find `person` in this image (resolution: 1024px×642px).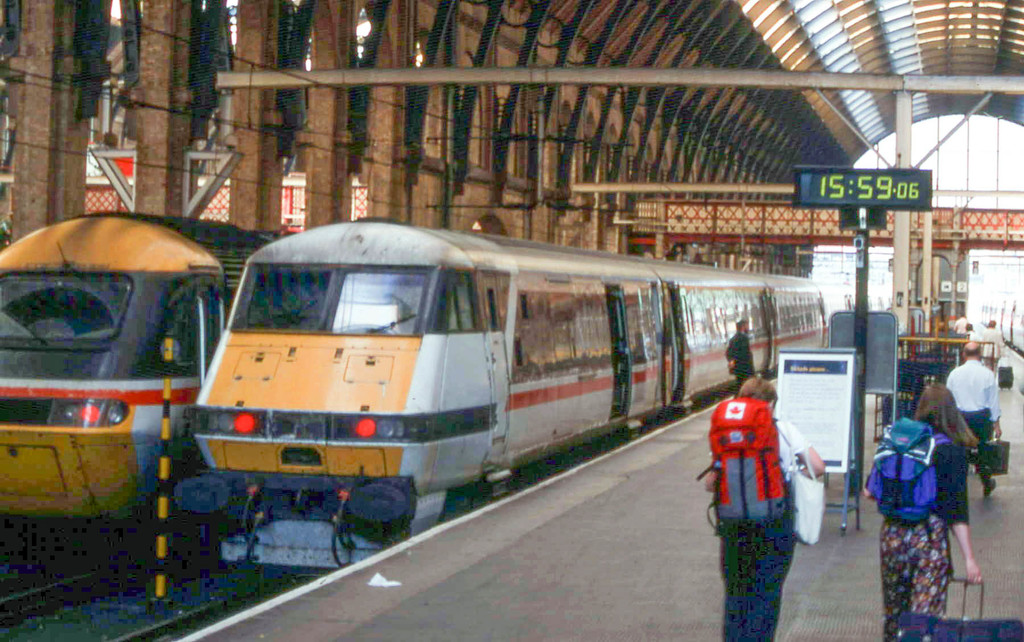
pyautogui.locateOnScreen(722, 318, 760, 389).
